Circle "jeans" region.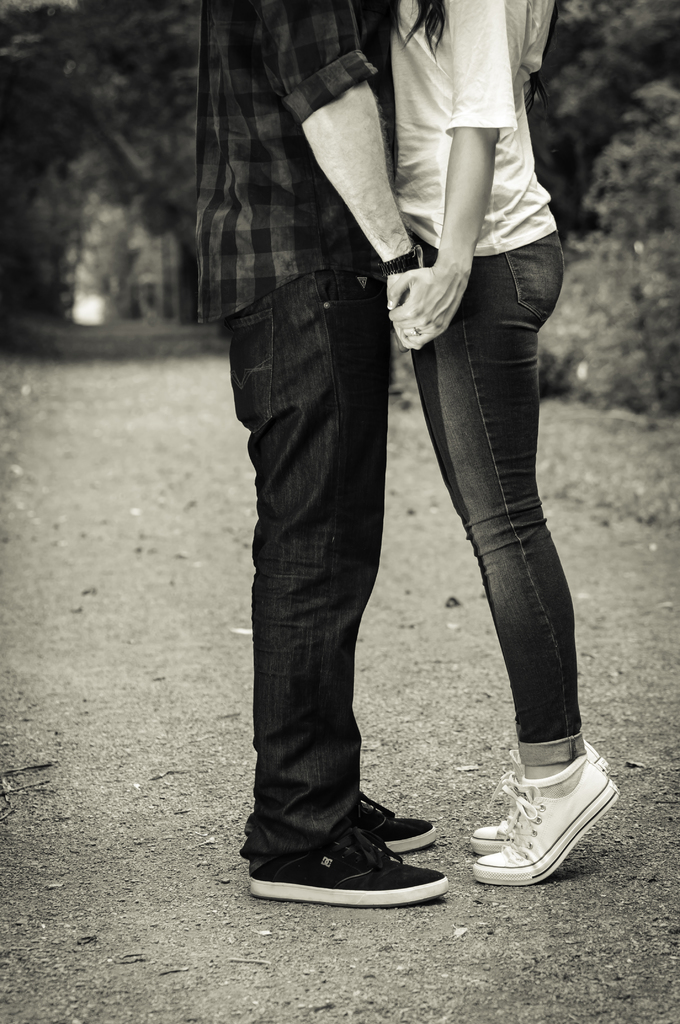
Region: {"left": 227, "top": 259, "right": 393, "bottom": 876}.
